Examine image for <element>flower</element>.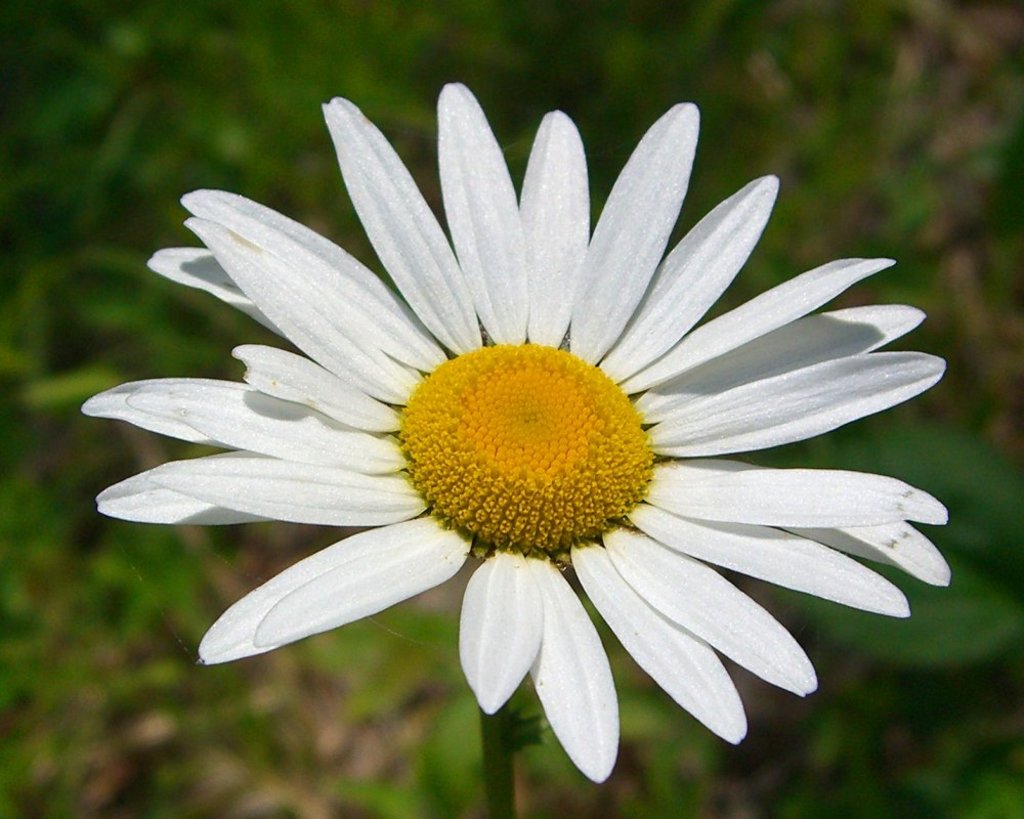
Examination result: {"left": 80, "top": 80, "right": 952, "bottom": 785}.
